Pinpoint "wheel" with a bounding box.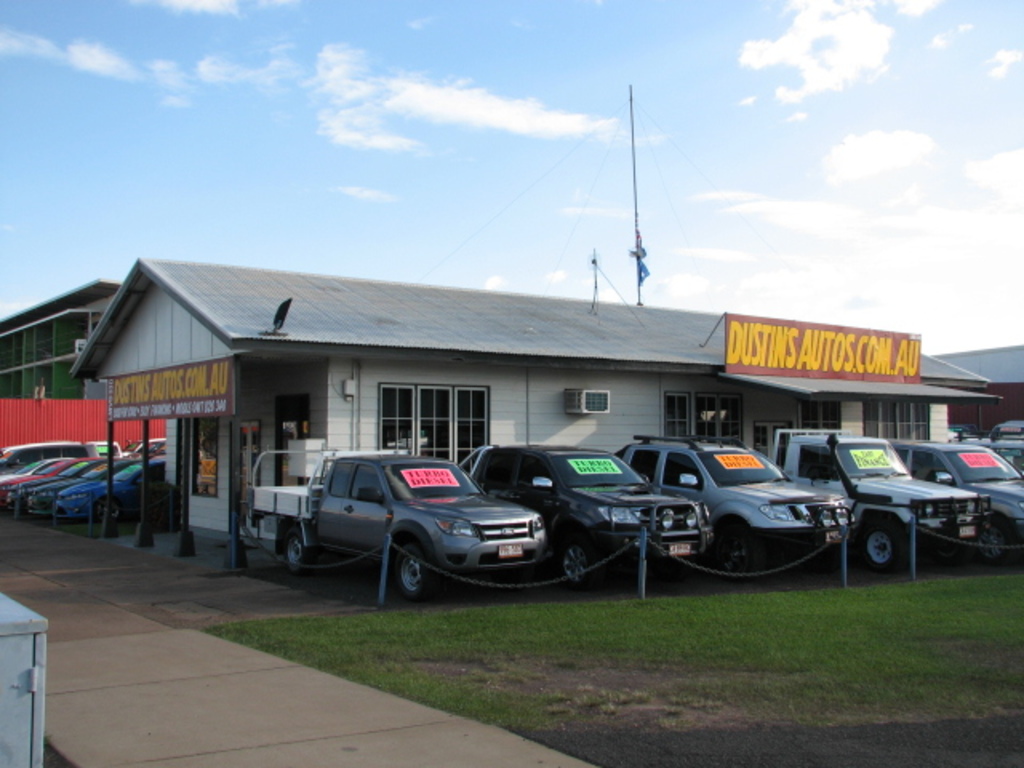
<bbox>554, 544, 592, 594</bbox>.
